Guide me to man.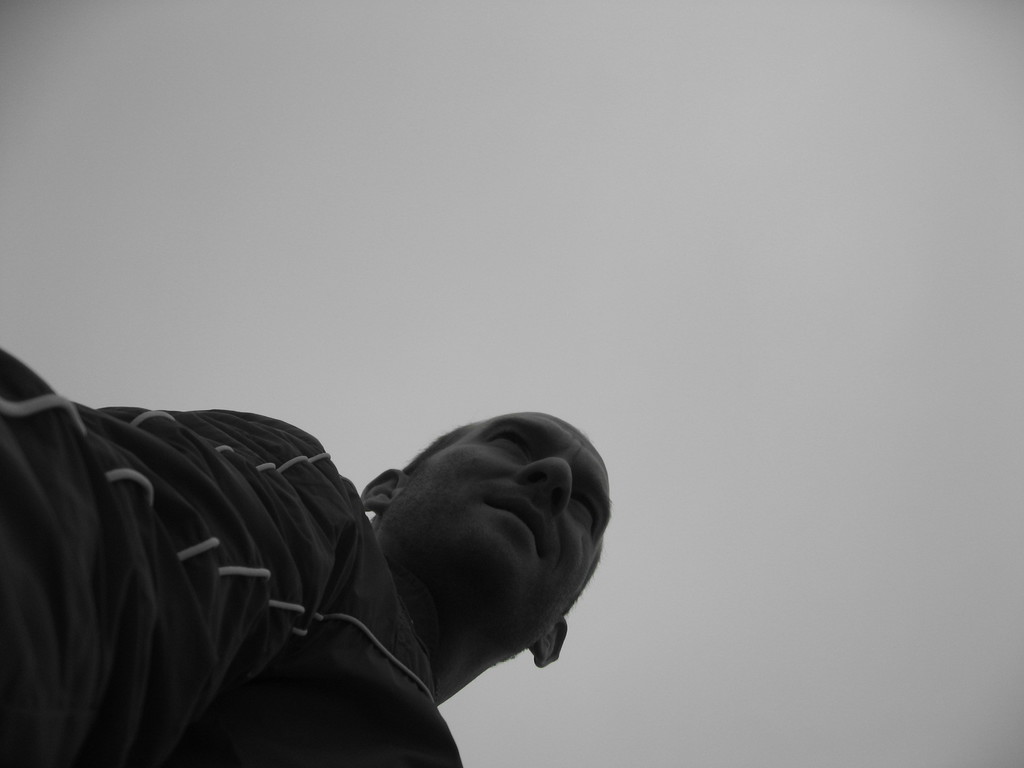
Guidance: [0, 339, 615, 767].
